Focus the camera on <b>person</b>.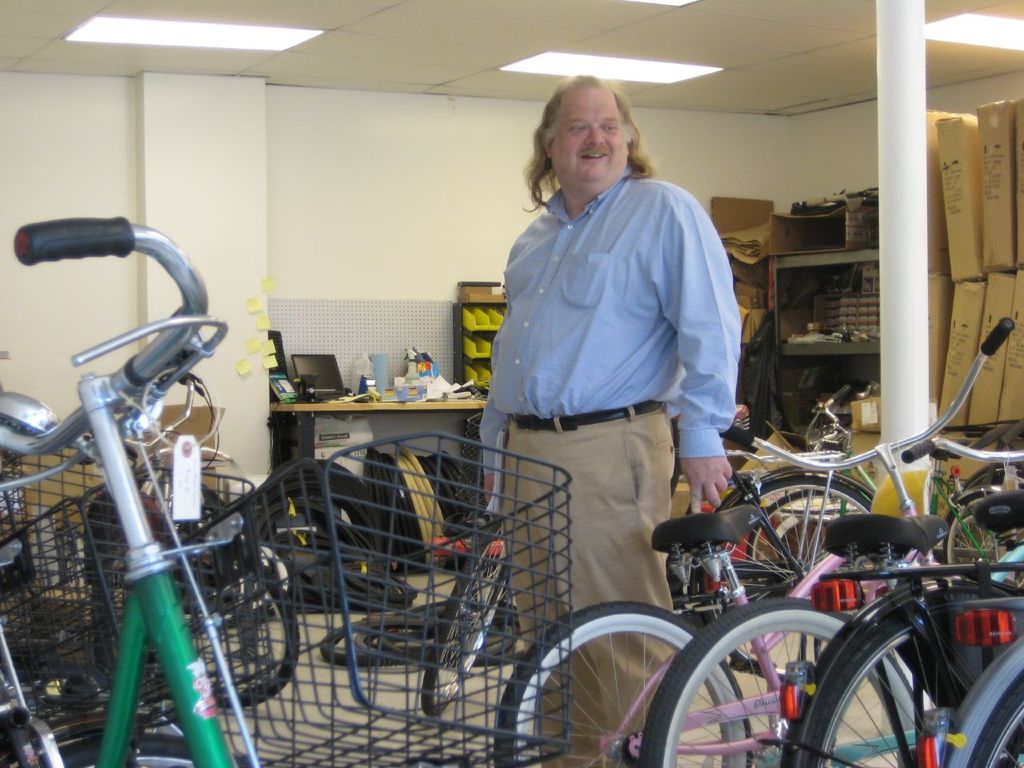
Focus region: (x1=473, y1=64, x2=739, y2=767).
